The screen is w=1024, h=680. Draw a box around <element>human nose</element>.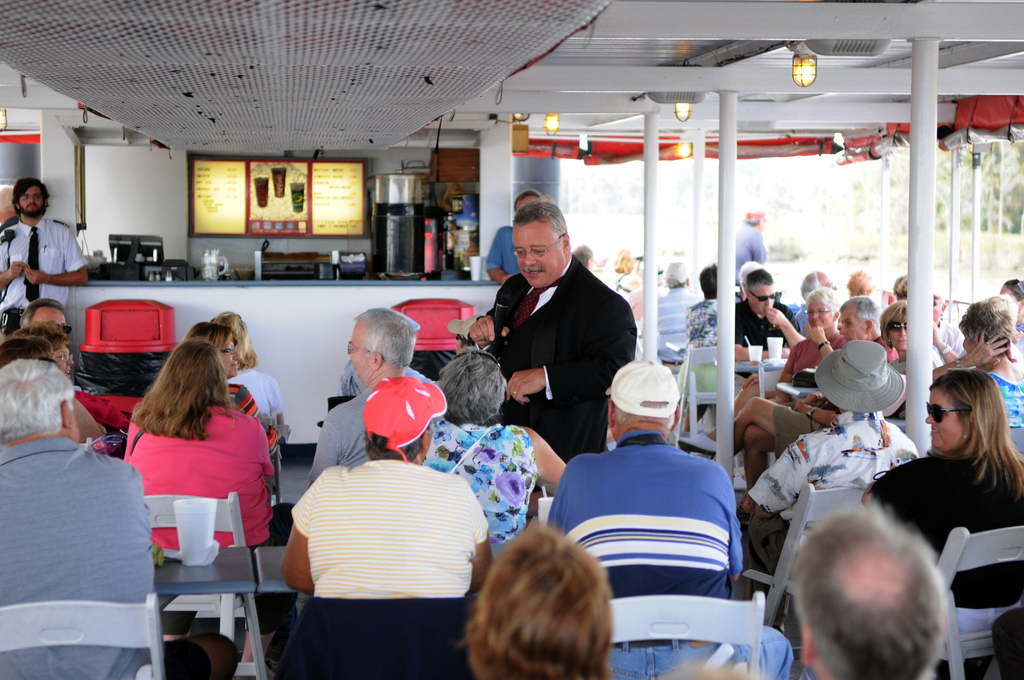
select_region(68, 357, 76, 366).
